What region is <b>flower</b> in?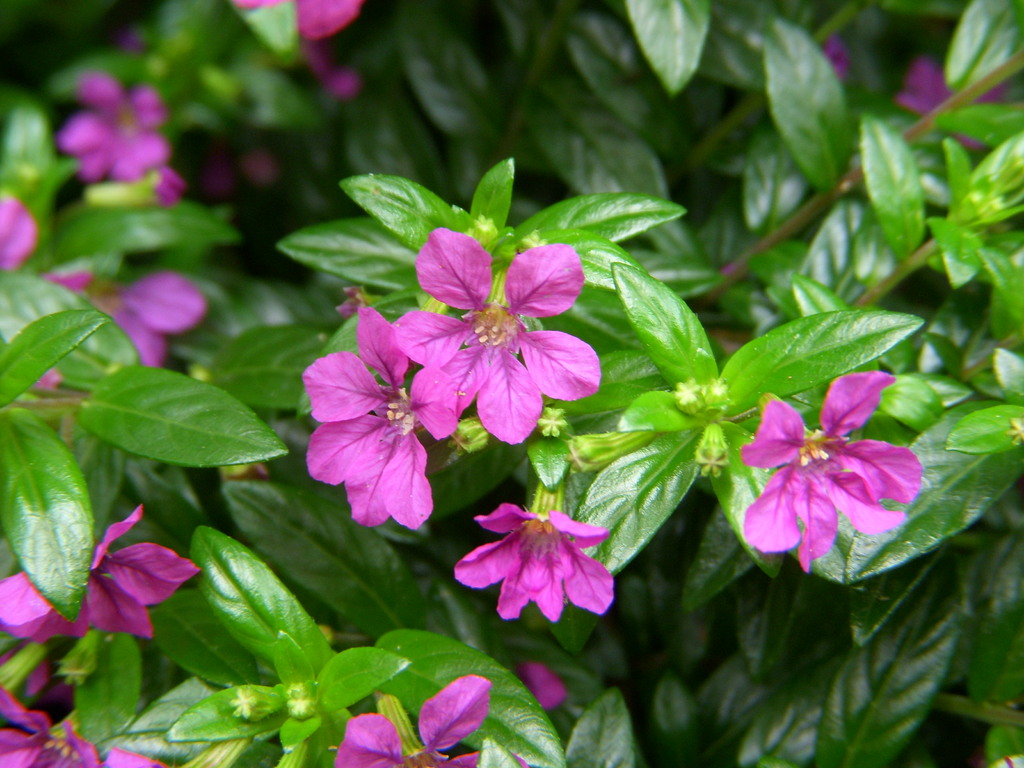
[892,54,1006,156].
